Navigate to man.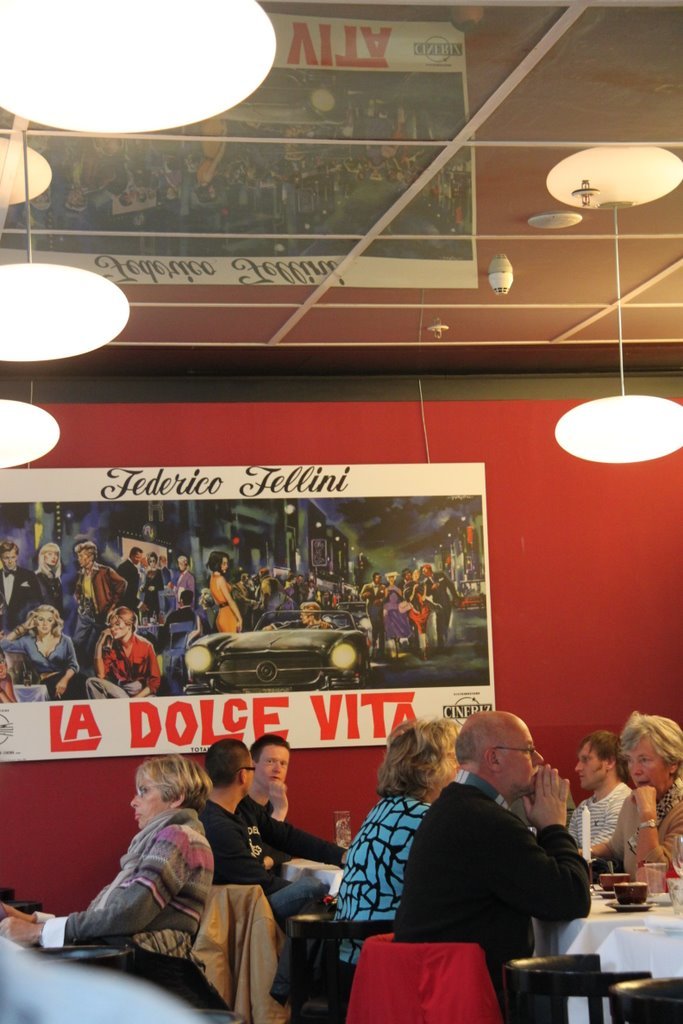
Navigation target: 71 545 128 651.
